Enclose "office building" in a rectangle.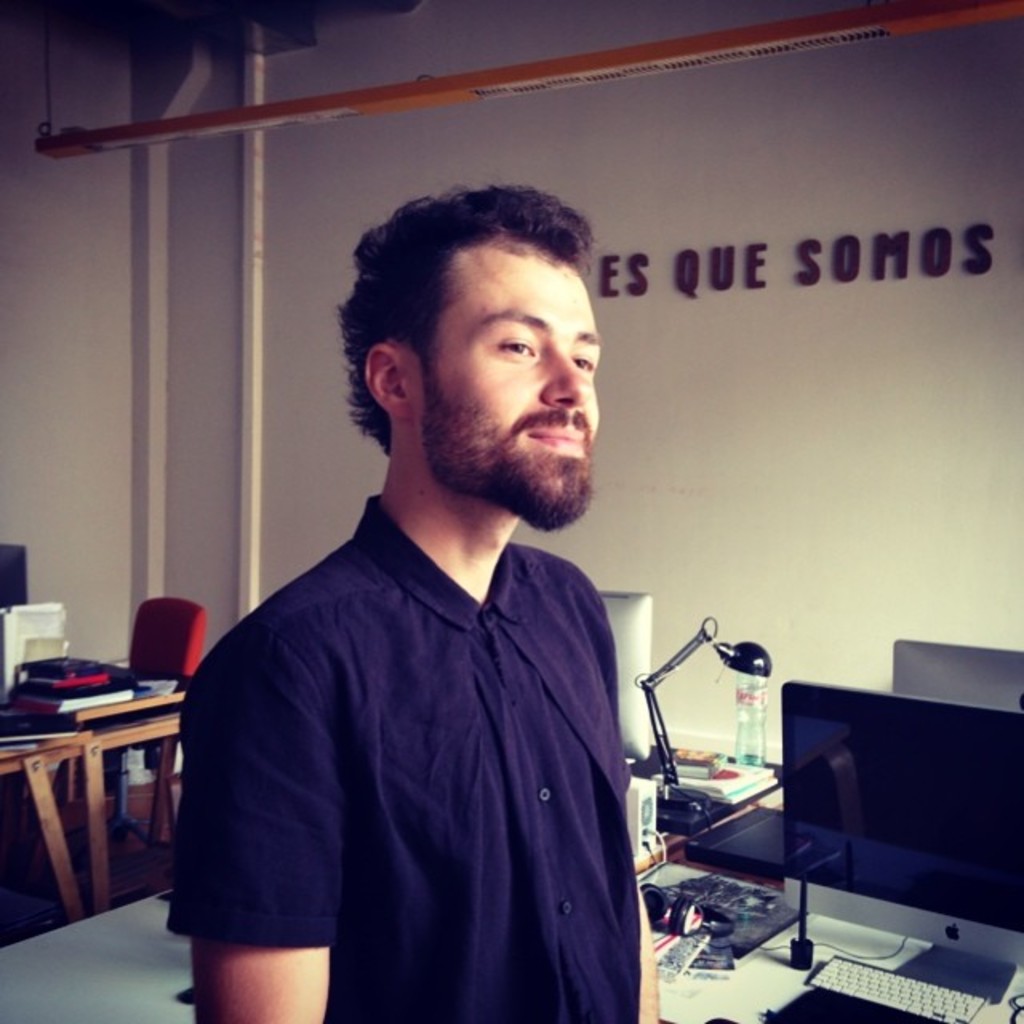
(x1=0, y1=0, x2=1022, y2=1022).
